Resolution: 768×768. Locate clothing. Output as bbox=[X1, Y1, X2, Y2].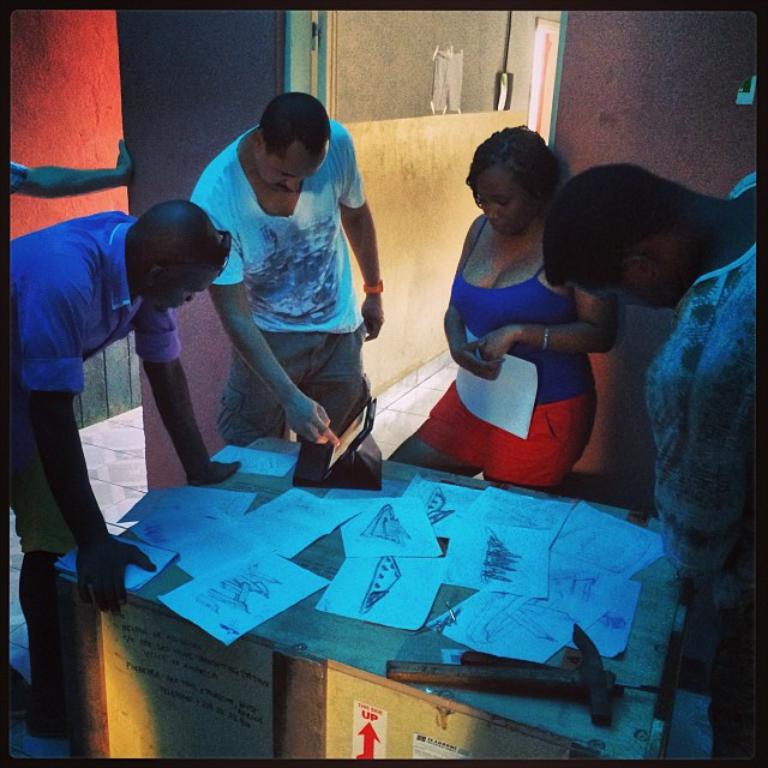
bbox=[228, 330, 373, 444].
